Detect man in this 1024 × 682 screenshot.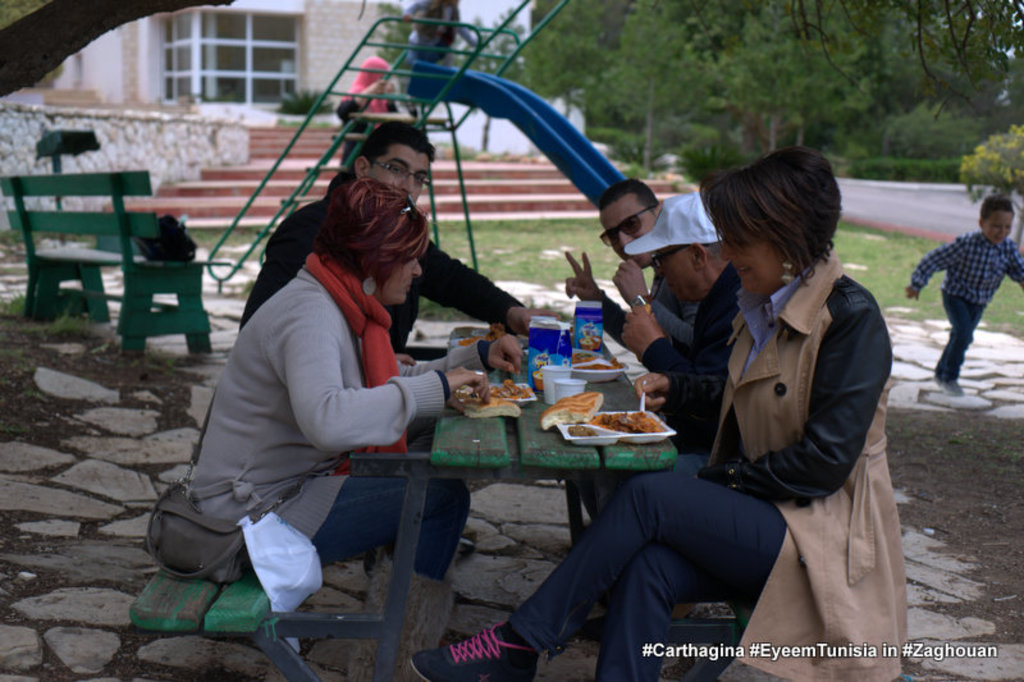
Detection: (x1=236, y1=120, x2=531, y2=351).
